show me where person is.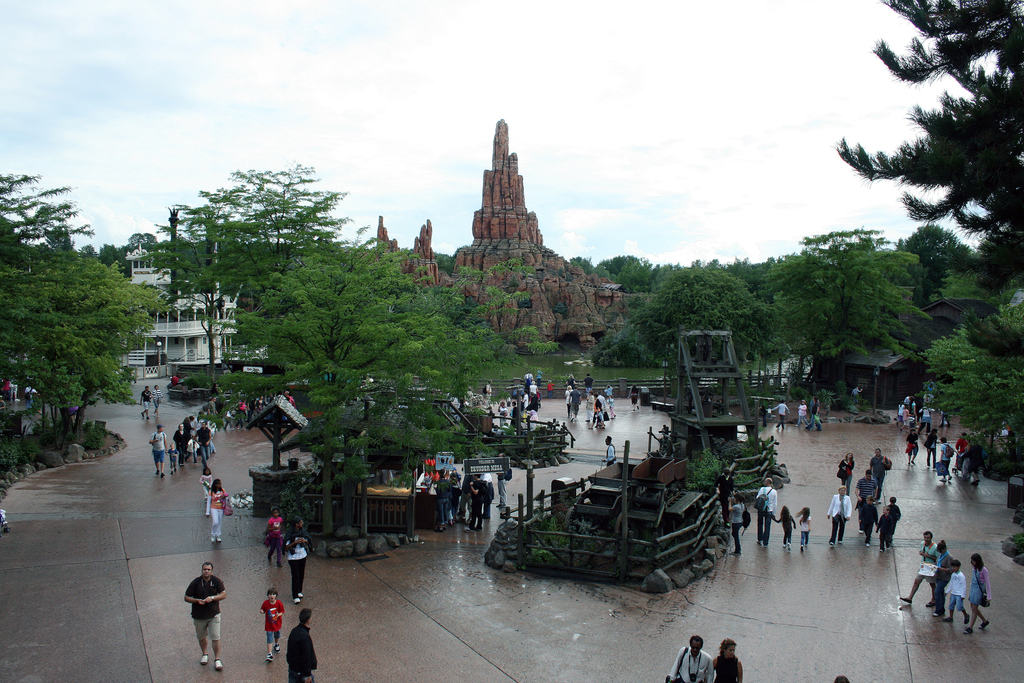
person is at box=[284, 602, 314, 682].
